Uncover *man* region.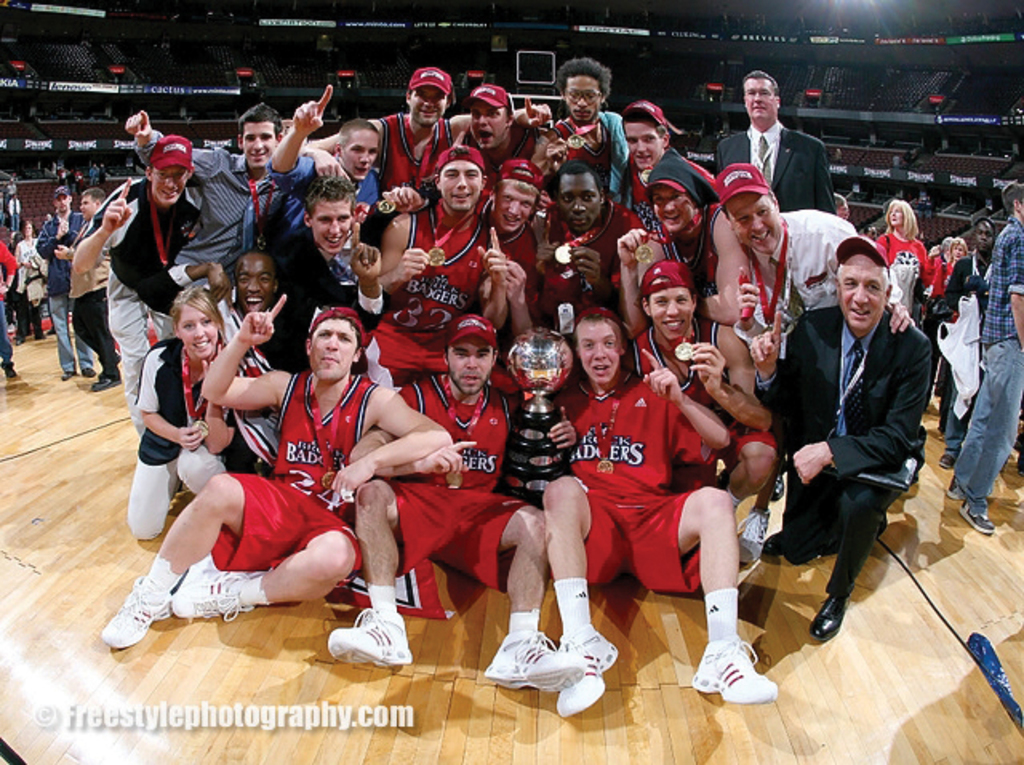
Uncovered: rect(606, 144, 752, 339).
